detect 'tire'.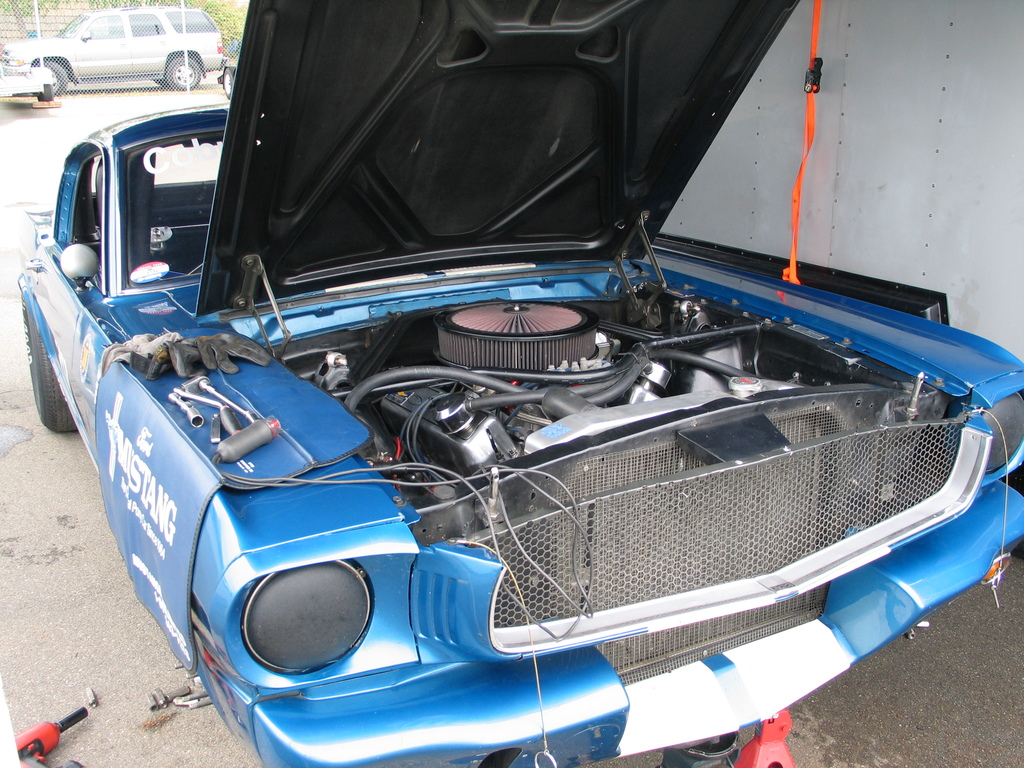
Detected at x1=166, y1=58, x2=200, y2=88.
